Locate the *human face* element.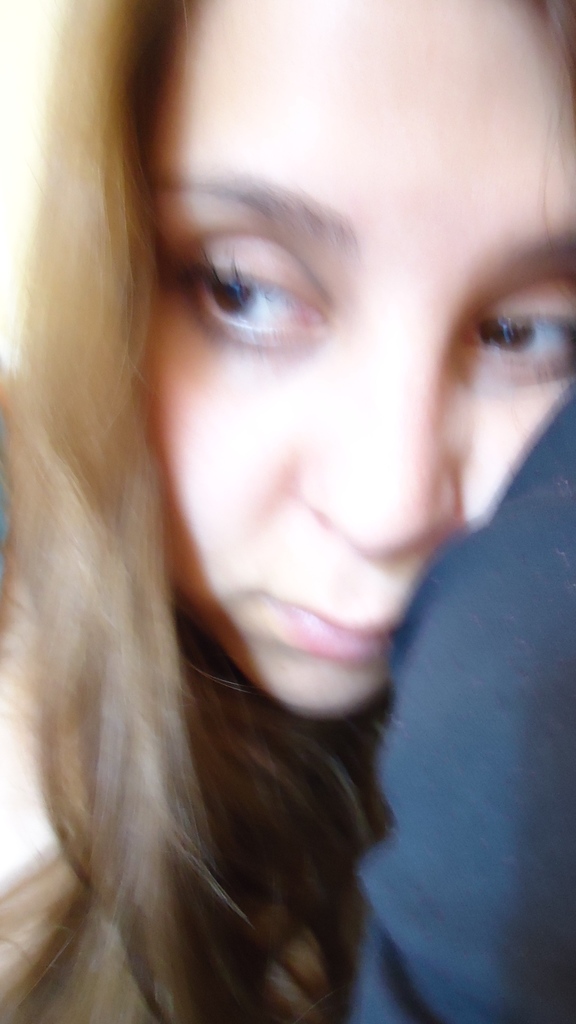
Element bbox: detection(148, 0, 575, 719).
